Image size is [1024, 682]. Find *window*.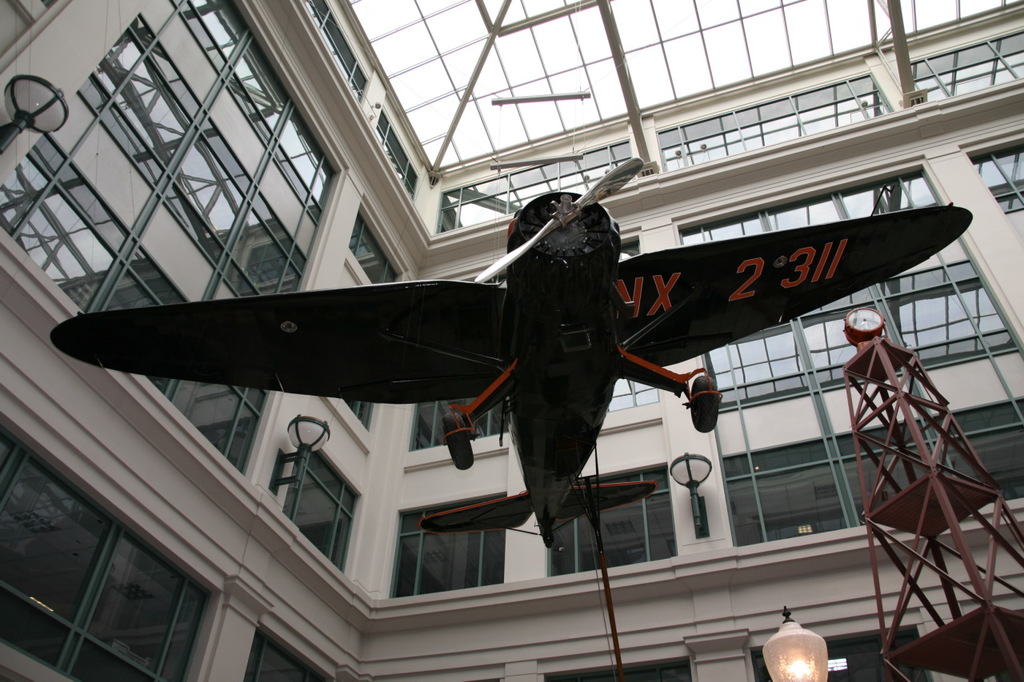
left=240, top=632, right=331, bottom=681.
